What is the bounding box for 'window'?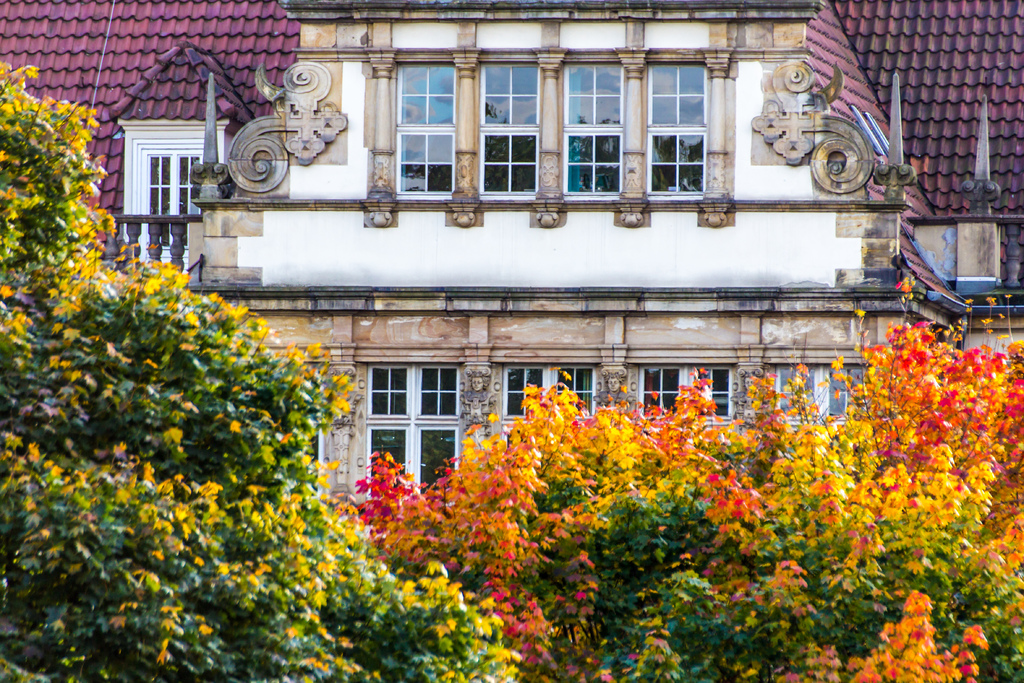
l=143, t=147, r=203, b=242.
